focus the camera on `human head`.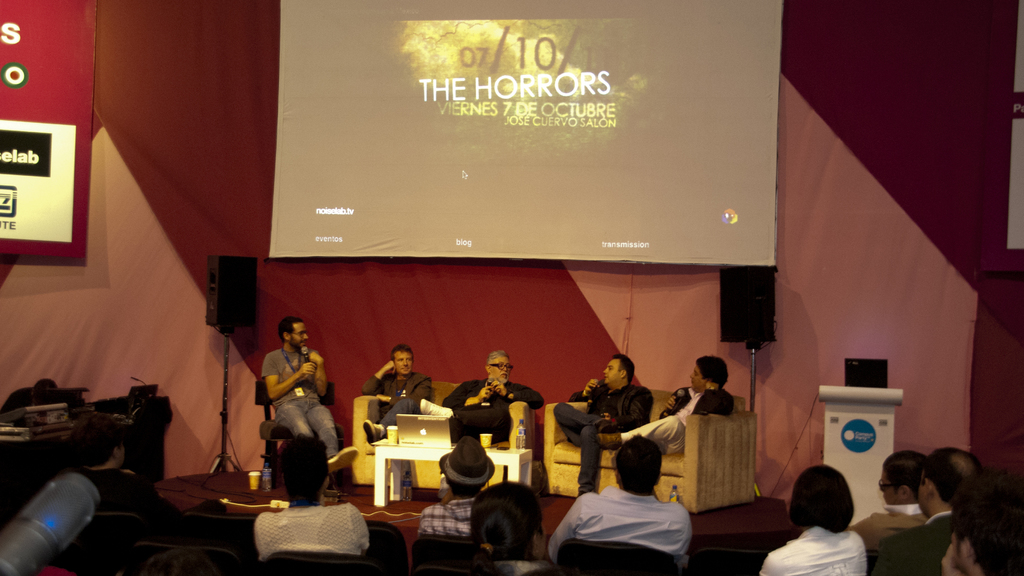
Focus region: [x1=952, y1=464, x2=1021, y2=565].
